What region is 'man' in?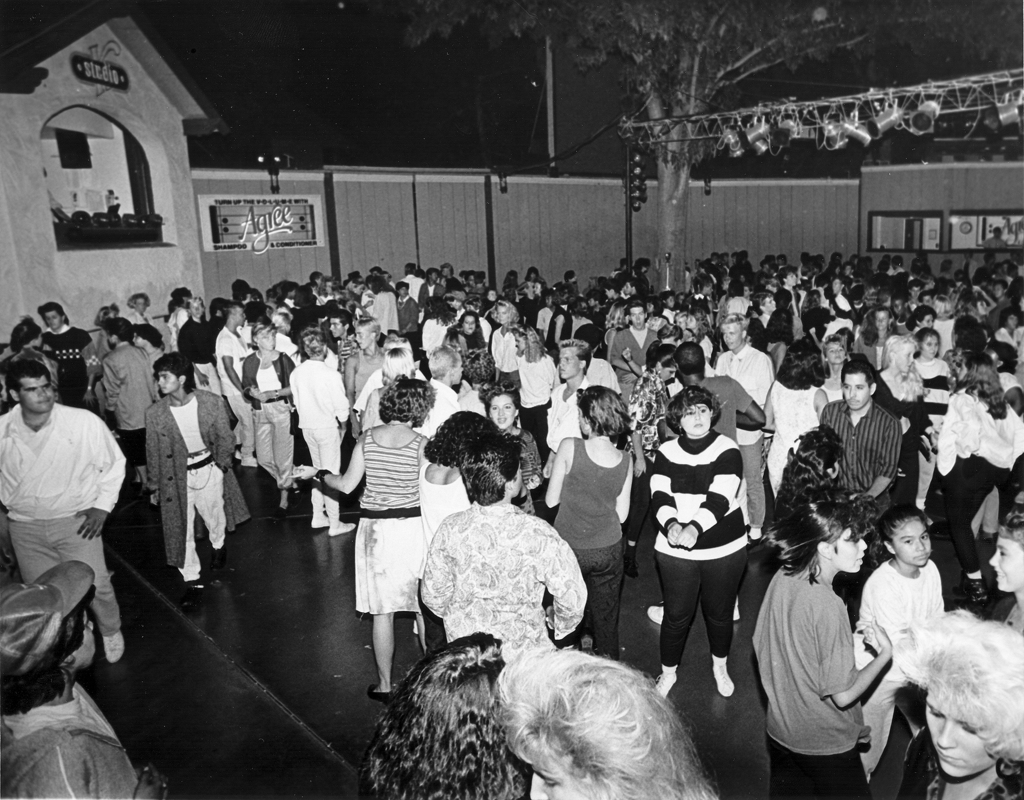
{"left": 818, "top": 355, "right": 902, "bottom": 516}.
